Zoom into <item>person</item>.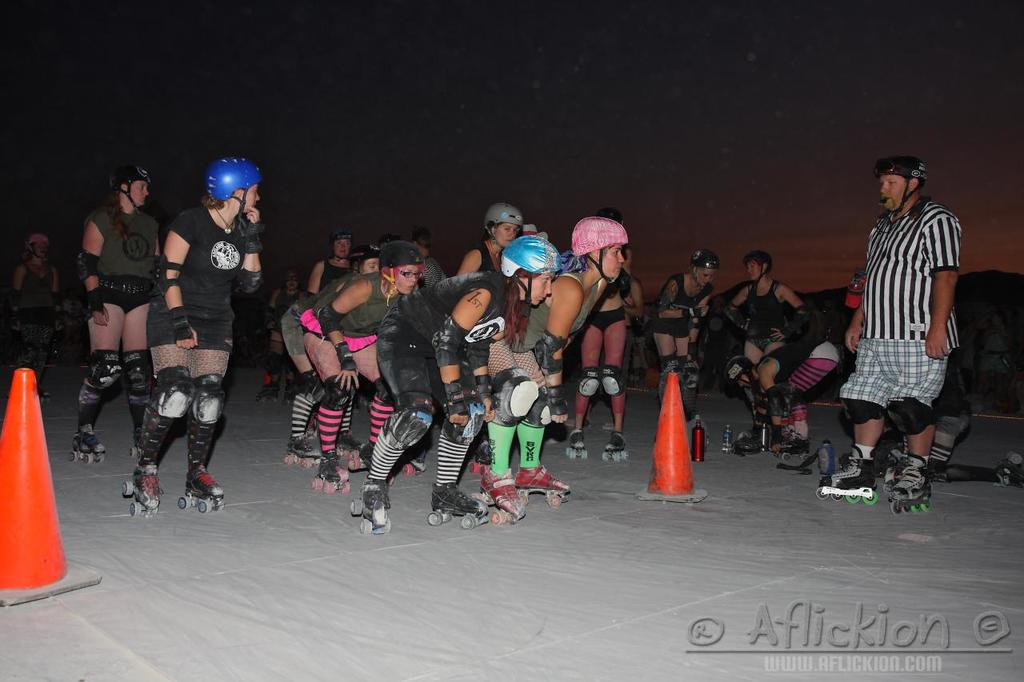
Zoom target: 306/236/354/299.
